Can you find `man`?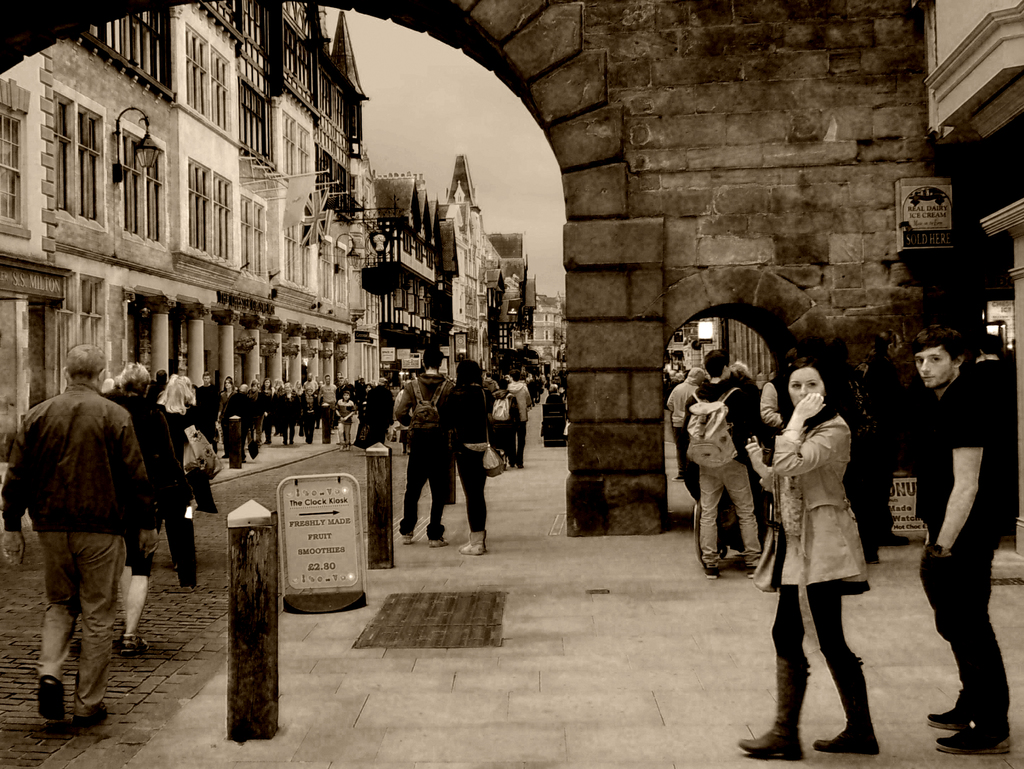
Yes, bounding box: box=[397, 349, 477, 550].
